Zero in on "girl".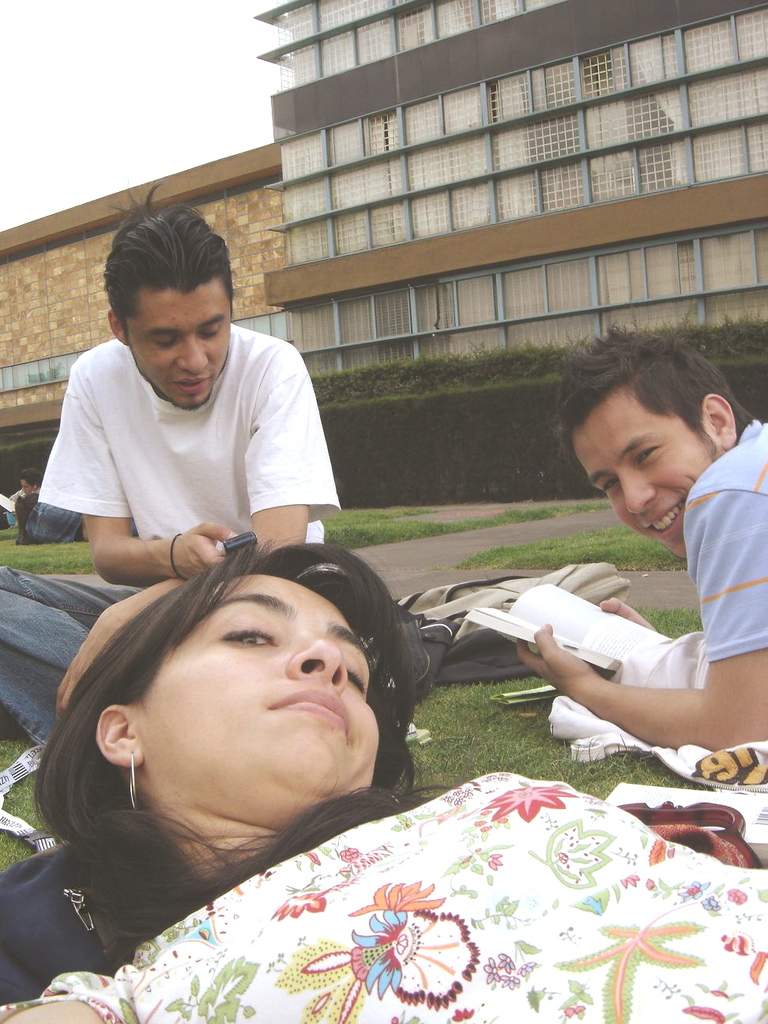
Zeroed in: x1=0 y1=538 x2=767 y2=1023.
